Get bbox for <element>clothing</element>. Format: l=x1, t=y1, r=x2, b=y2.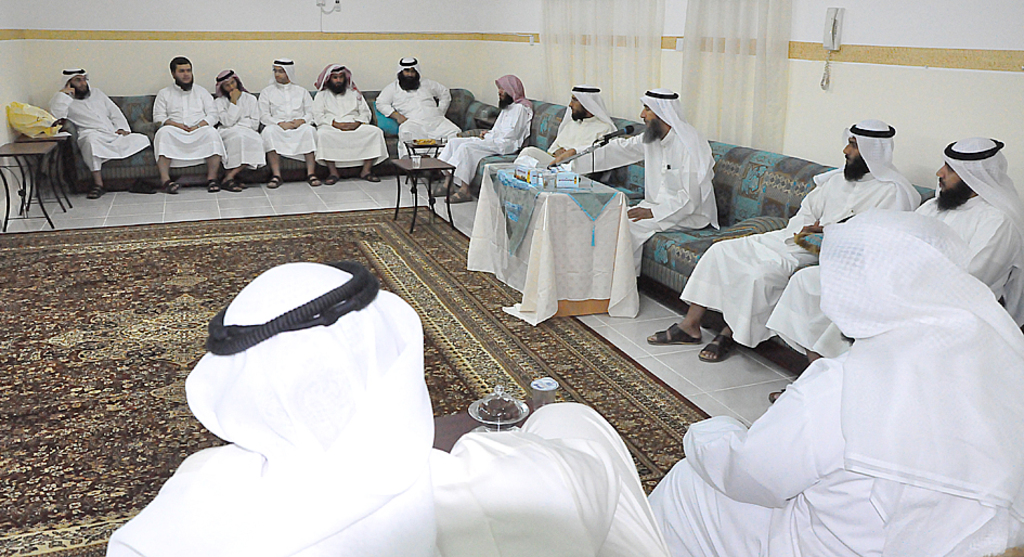
l=52, t=76, r=148, b=172.
